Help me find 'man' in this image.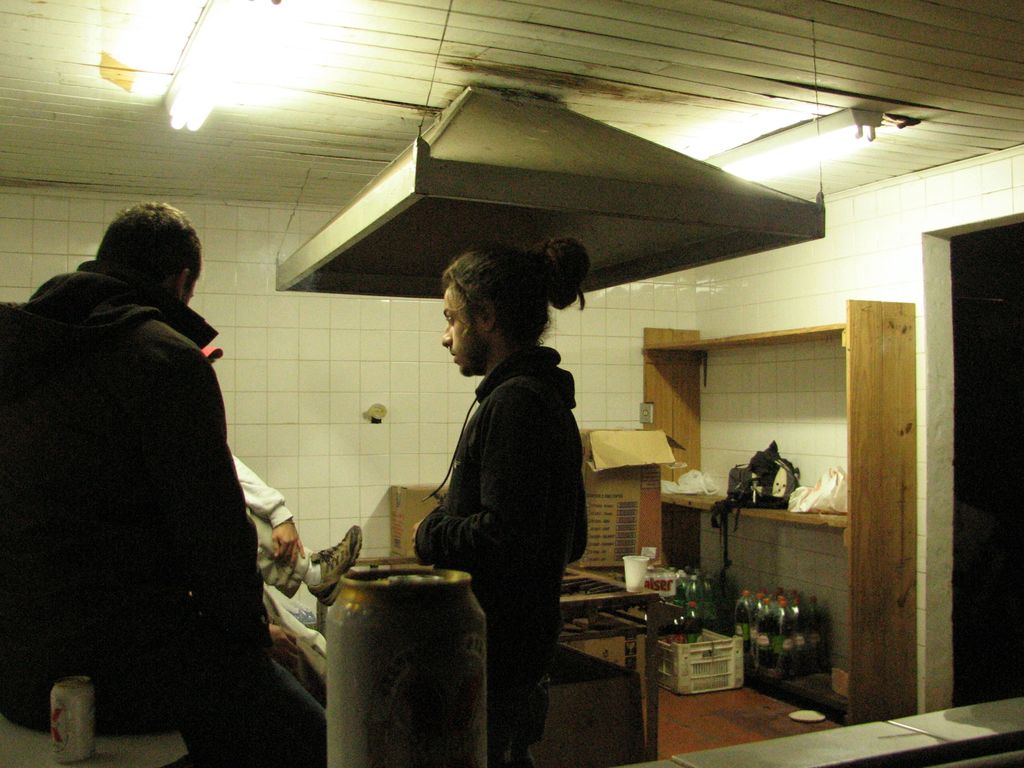
Found it: <region>0, 195, 330, 767</region>.
